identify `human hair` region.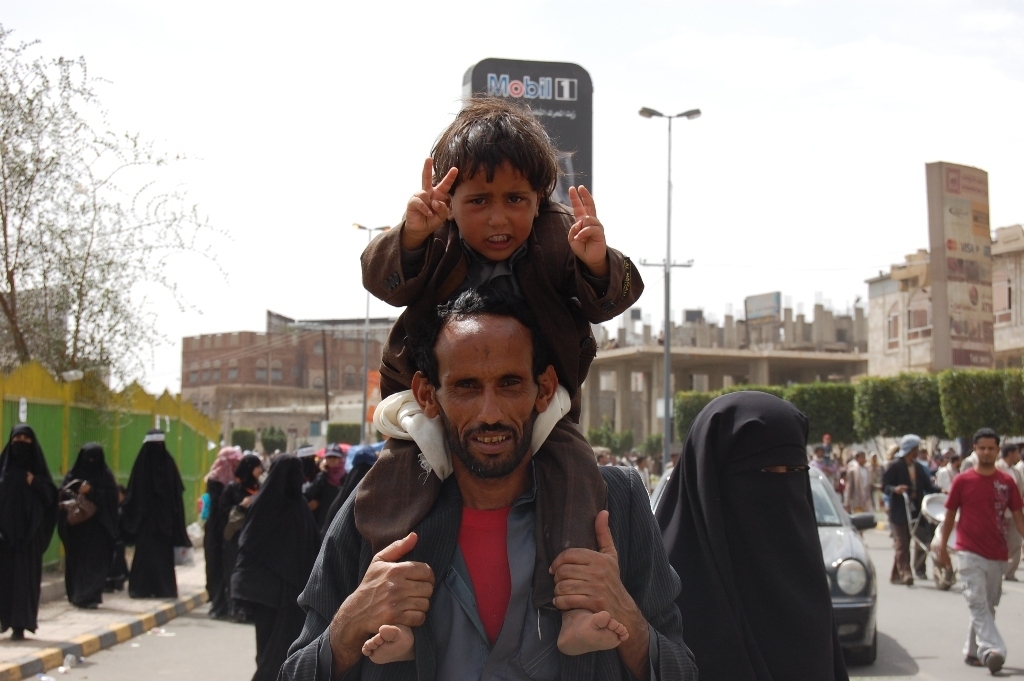
Region: [404, 287, 561, 394].
